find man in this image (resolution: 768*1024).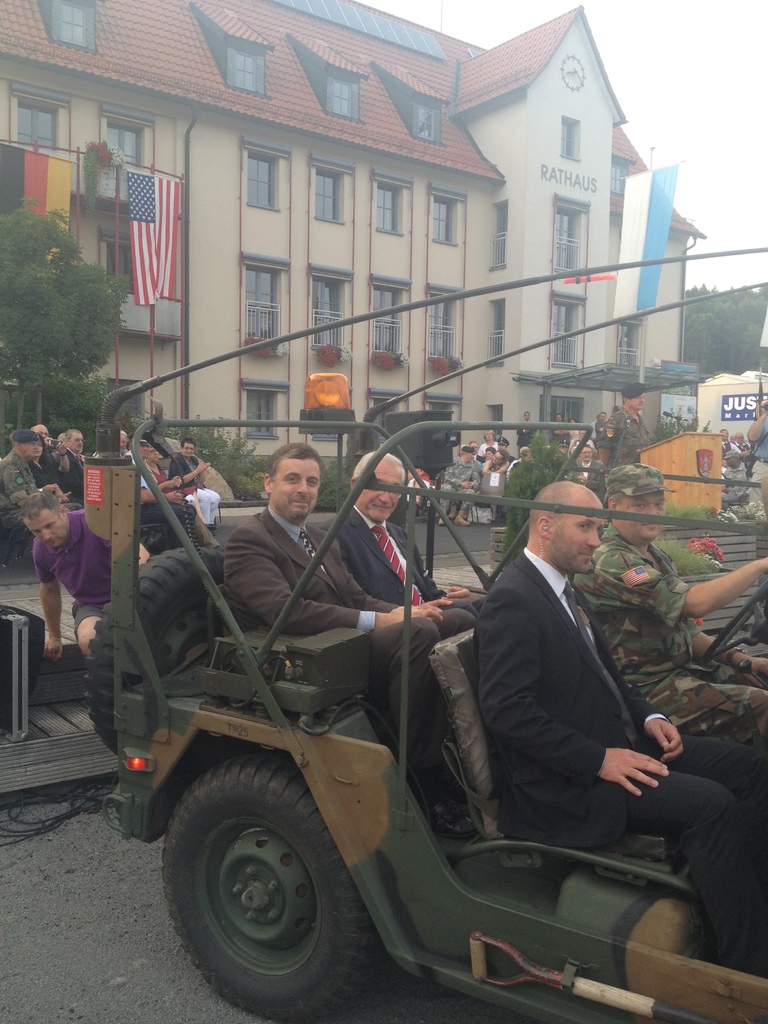
[0,424,67,537].
